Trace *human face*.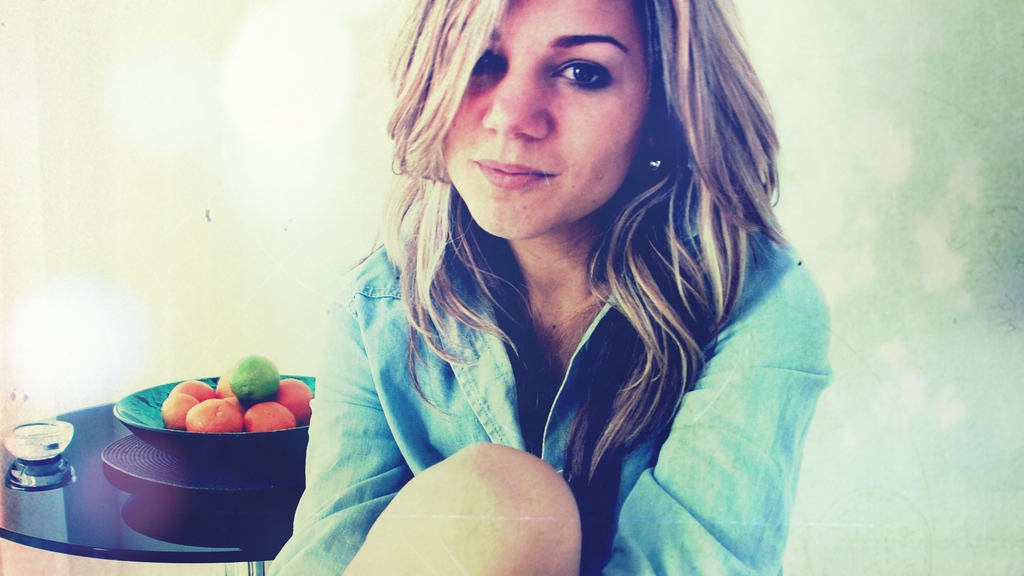
Traced to 441,0,657,239.
